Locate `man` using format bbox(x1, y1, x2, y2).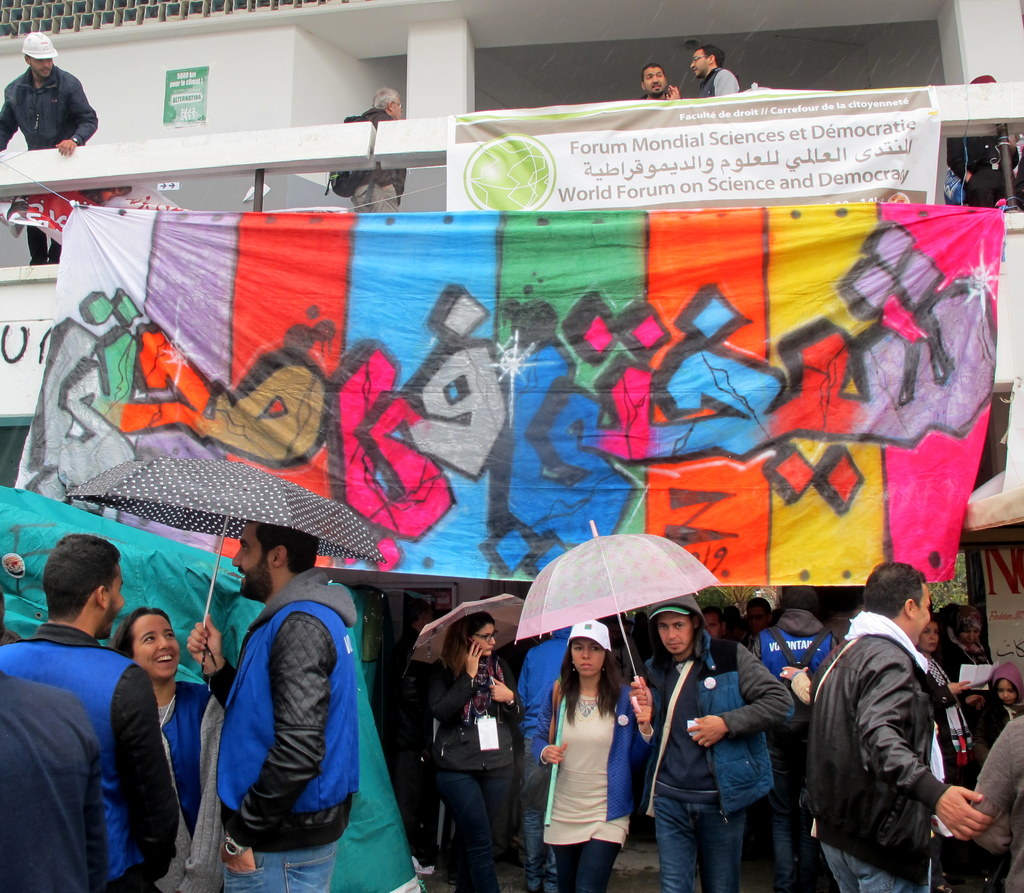
bbox(803, 569, 986, 892).
